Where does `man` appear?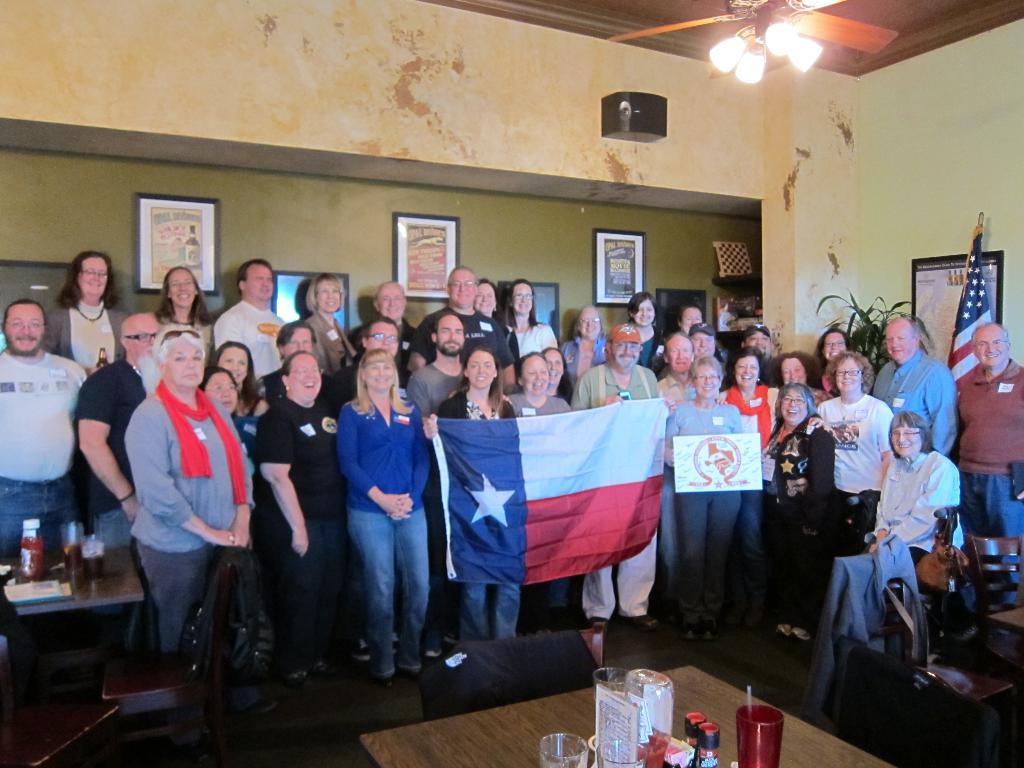
Appears at [left=653, top=331, right=700, bottom=404].
